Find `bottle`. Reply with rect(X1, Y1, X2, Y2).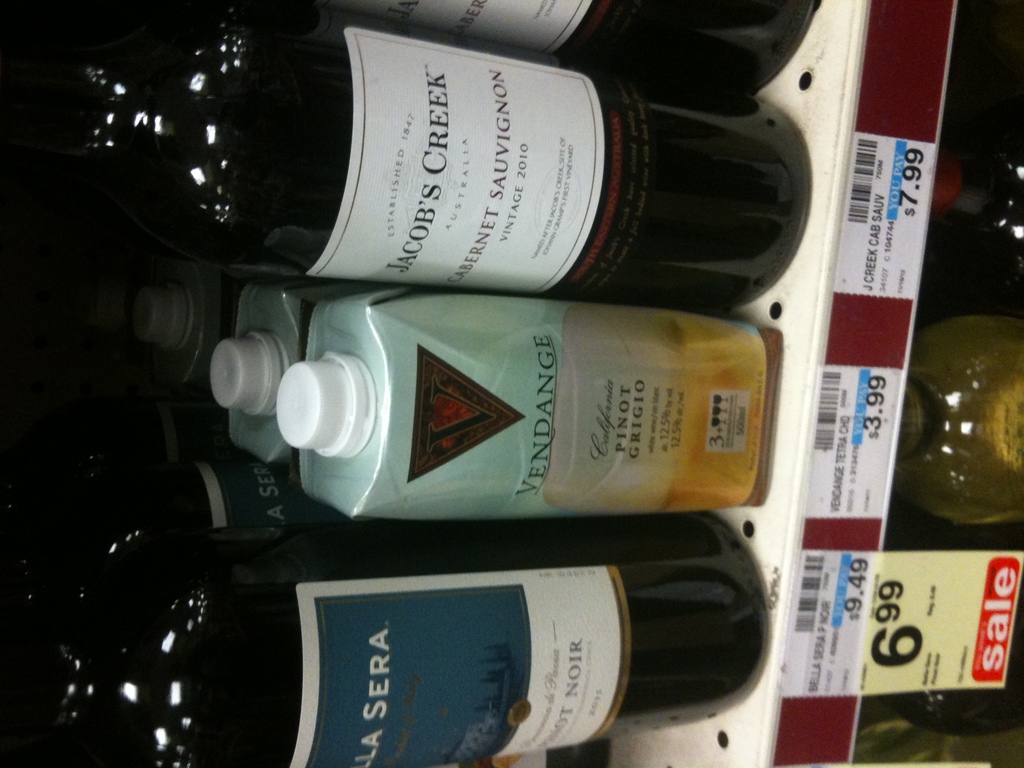
rect(934, 122, 1023, 253).
